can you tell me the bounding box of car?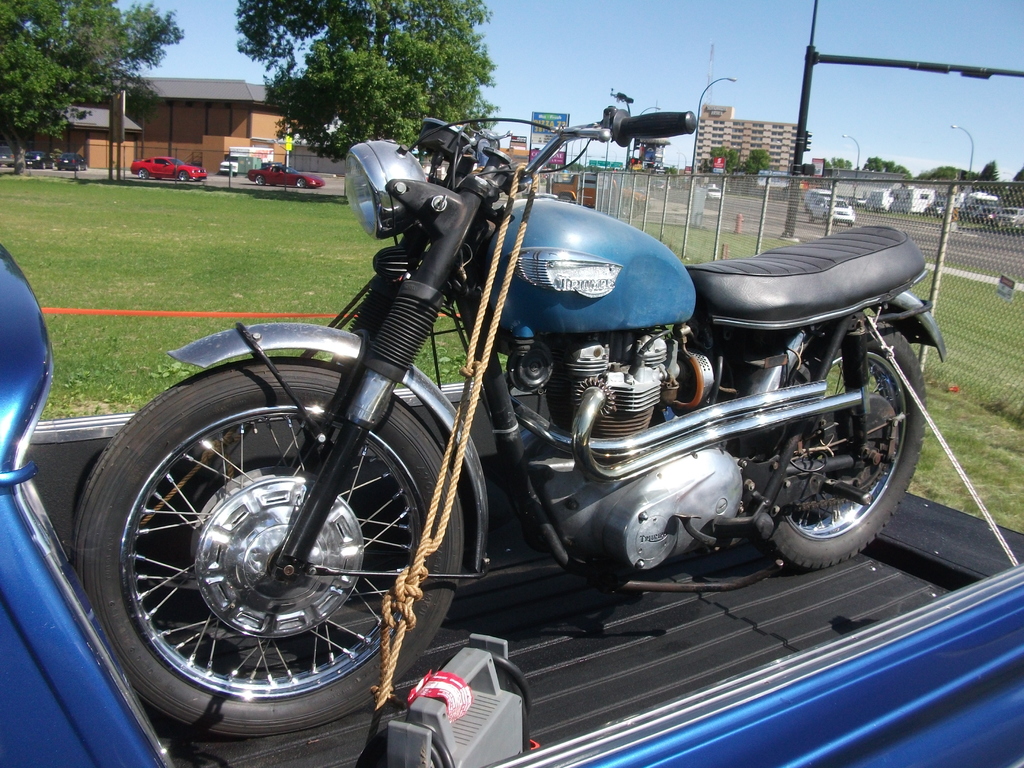
bbox=[996, 209, 1023, 233].
